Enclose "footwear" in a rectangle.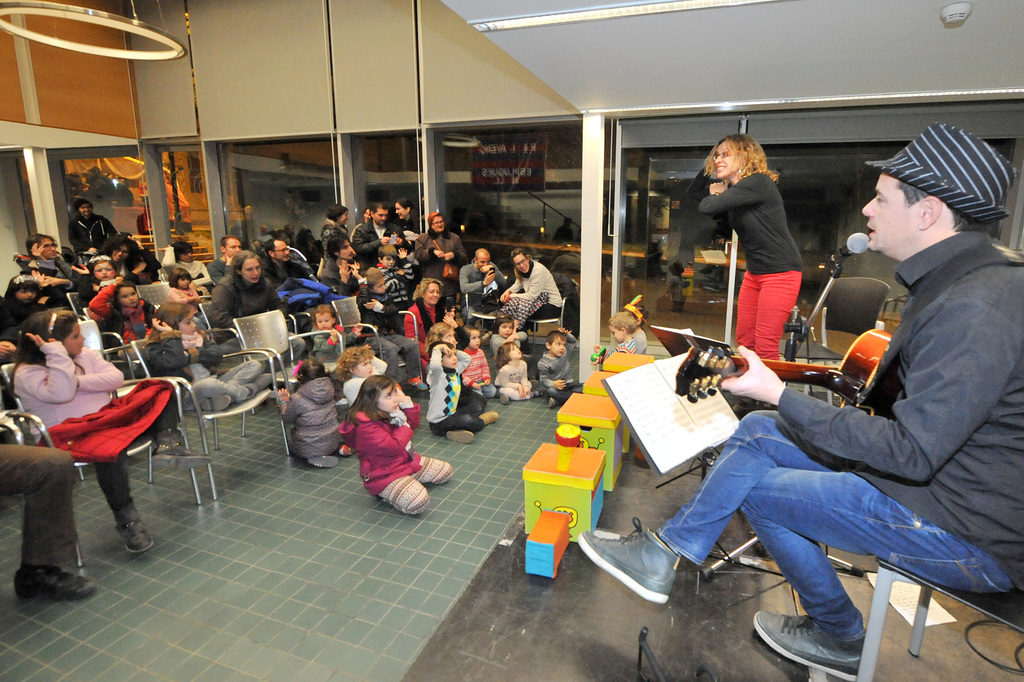
pyautogui.locateOnScreen(495, 389, 509, 404).
